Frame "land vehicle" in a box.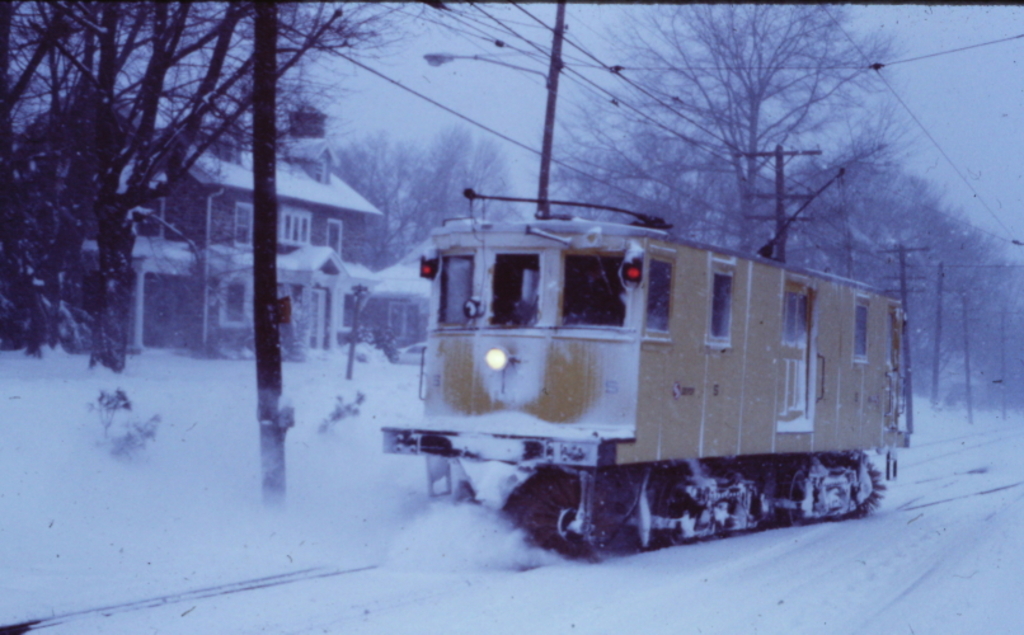
crop(362, 187, 935, 558).
